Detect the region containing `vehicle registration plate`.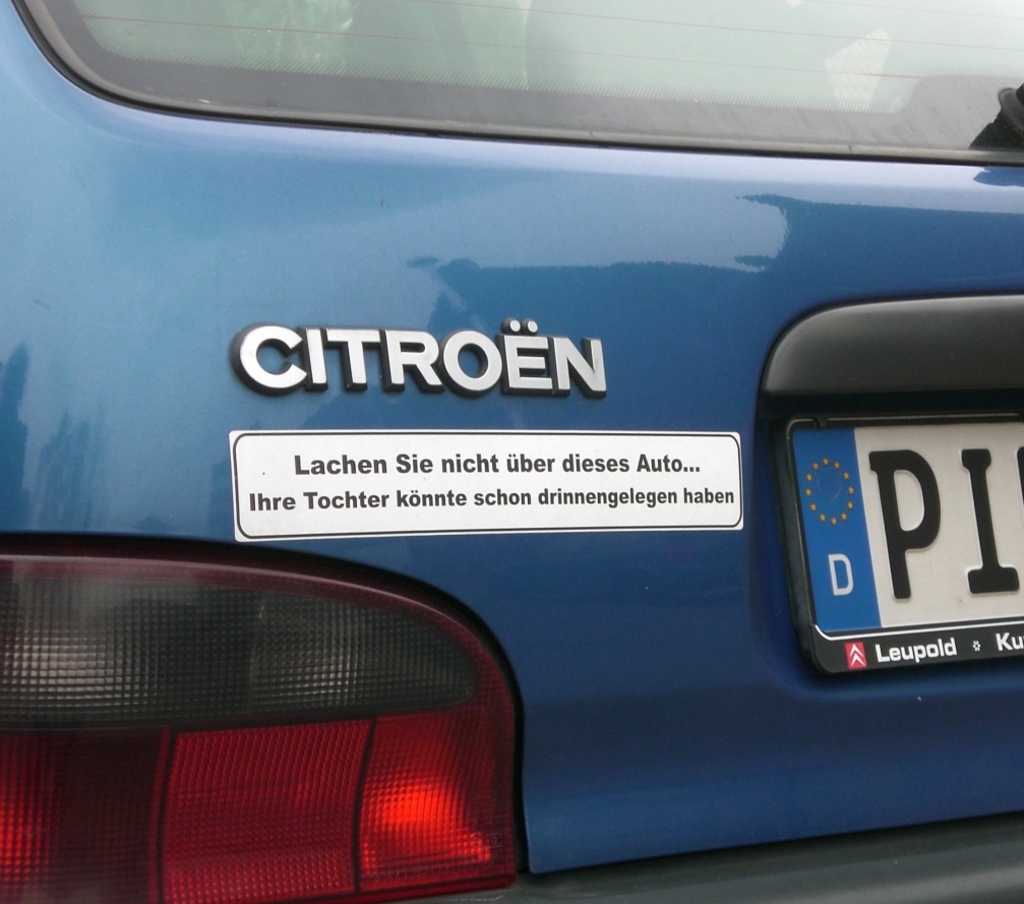
{"left": 779, "top": 406, "right": 1023, "bottom": 667}.
